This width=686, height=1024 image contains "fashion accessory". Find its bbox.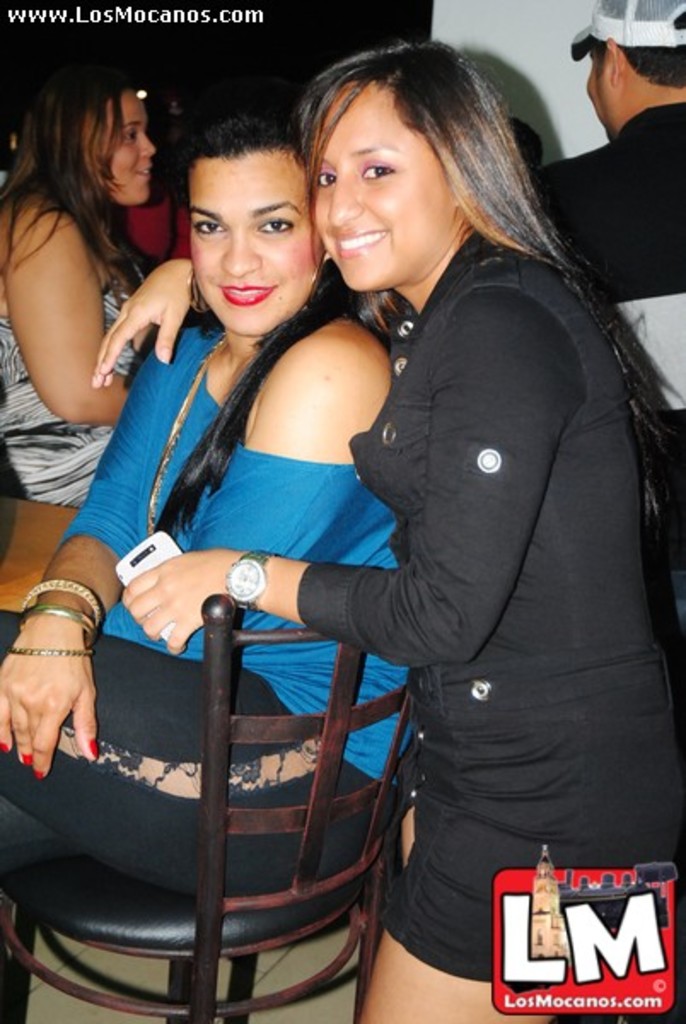
x1=89 y1=736 x2=106 y2=759.
